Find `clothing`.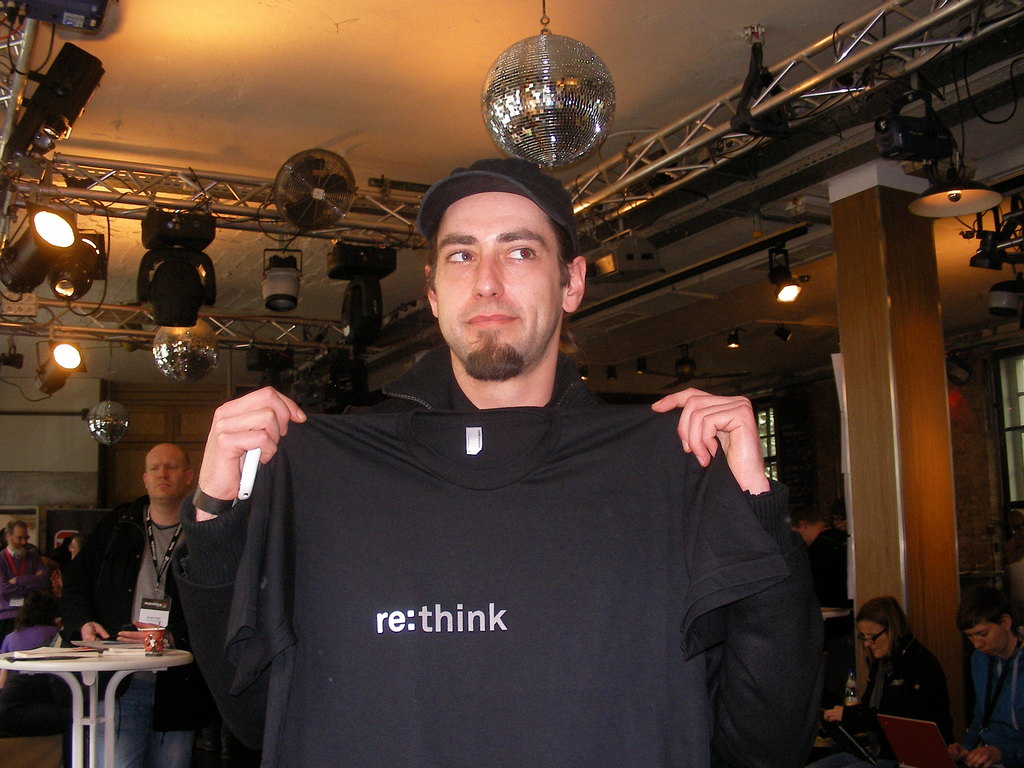
region(0, 539, 49, 624).
